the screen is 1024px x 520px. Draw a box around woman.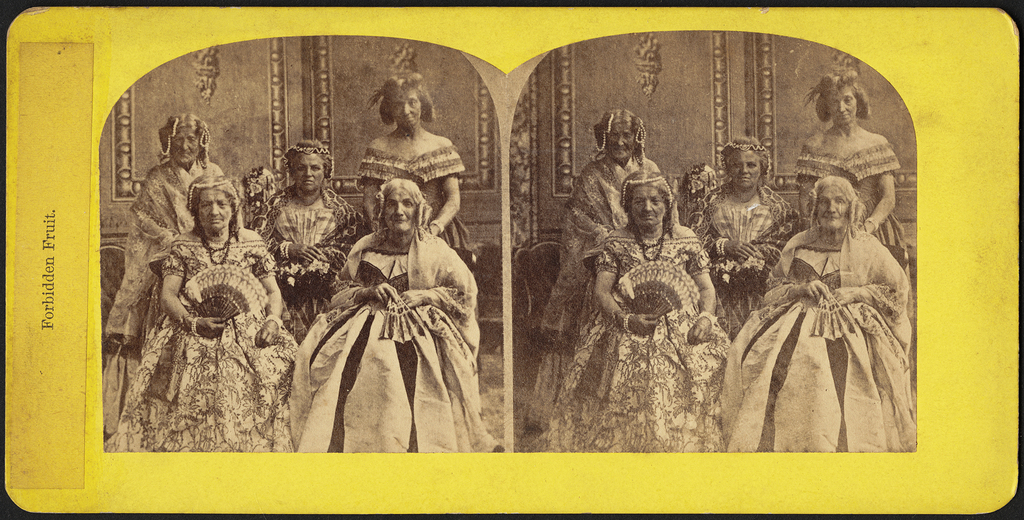
bbox(252, 139, 366, 343).
